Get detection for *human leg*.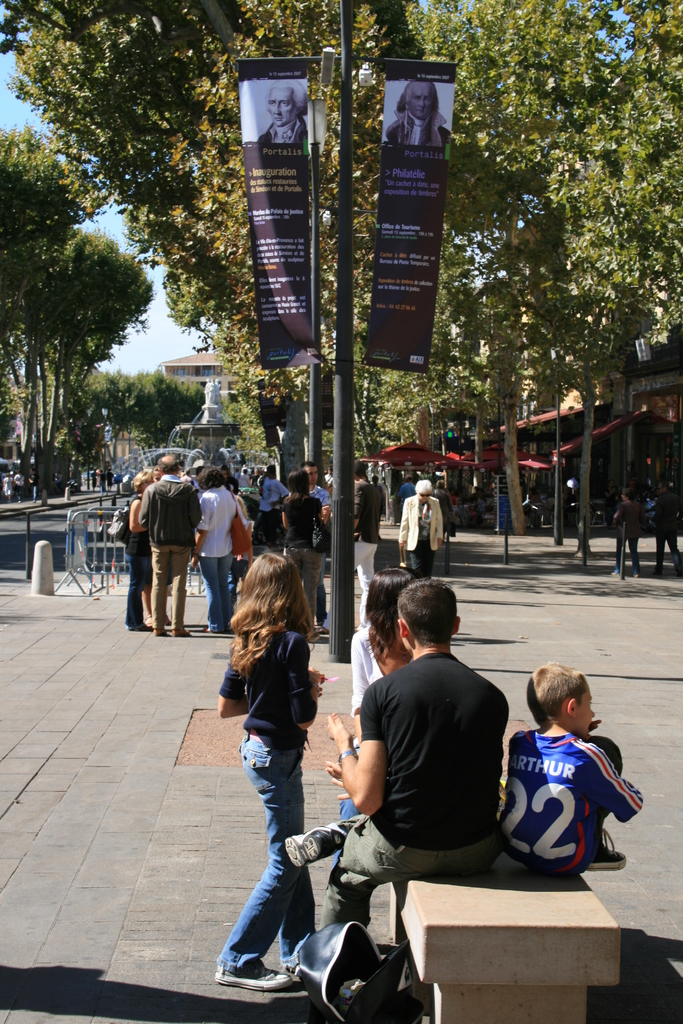
Detection: 140, 540, 173, 636.
